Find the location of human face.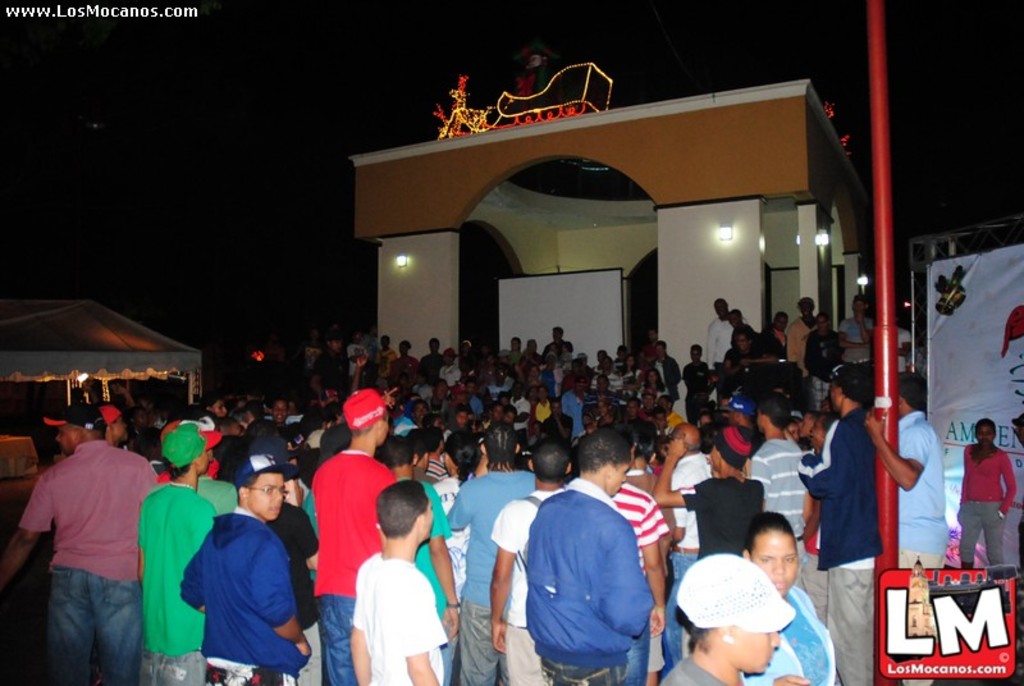
Location: <region>732, 630, 781, 669</region>.
